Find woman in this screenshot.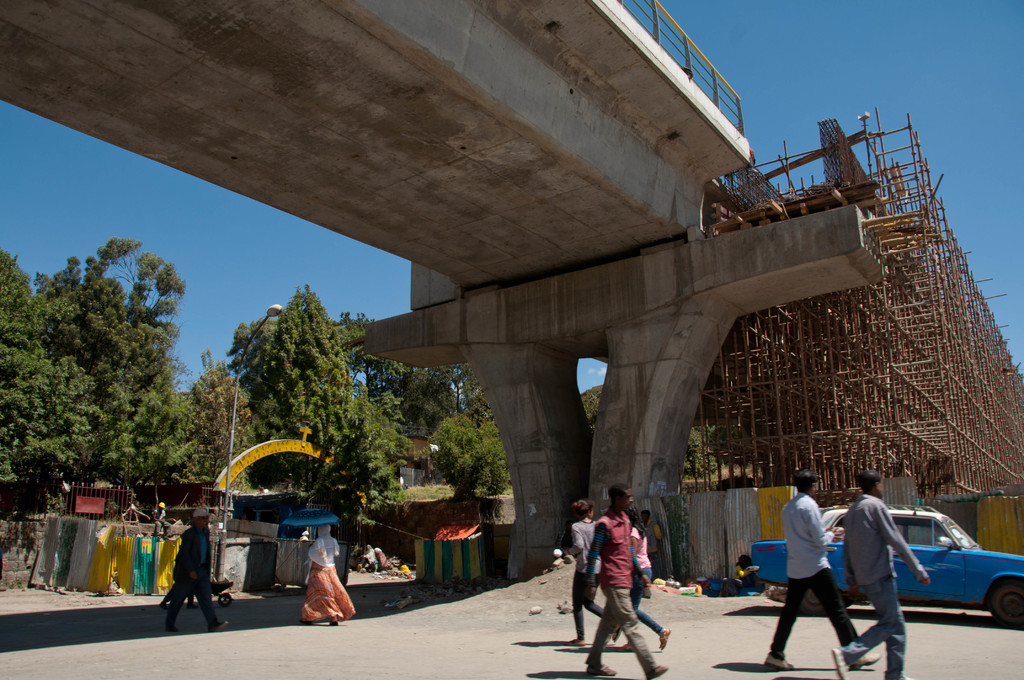
The bounding box for woman is <box>610,503,673,651</box>.
